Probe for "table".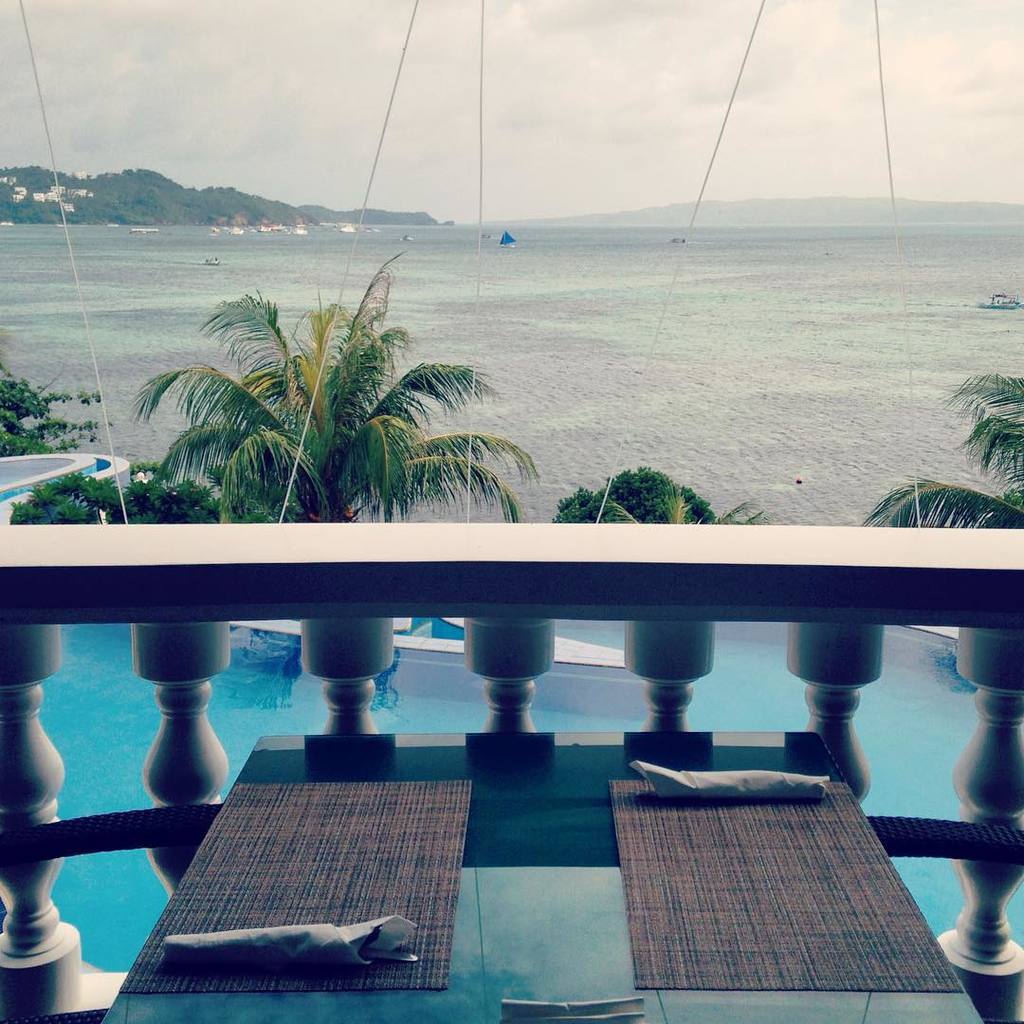
Probe result: 84/725/989/1023.
